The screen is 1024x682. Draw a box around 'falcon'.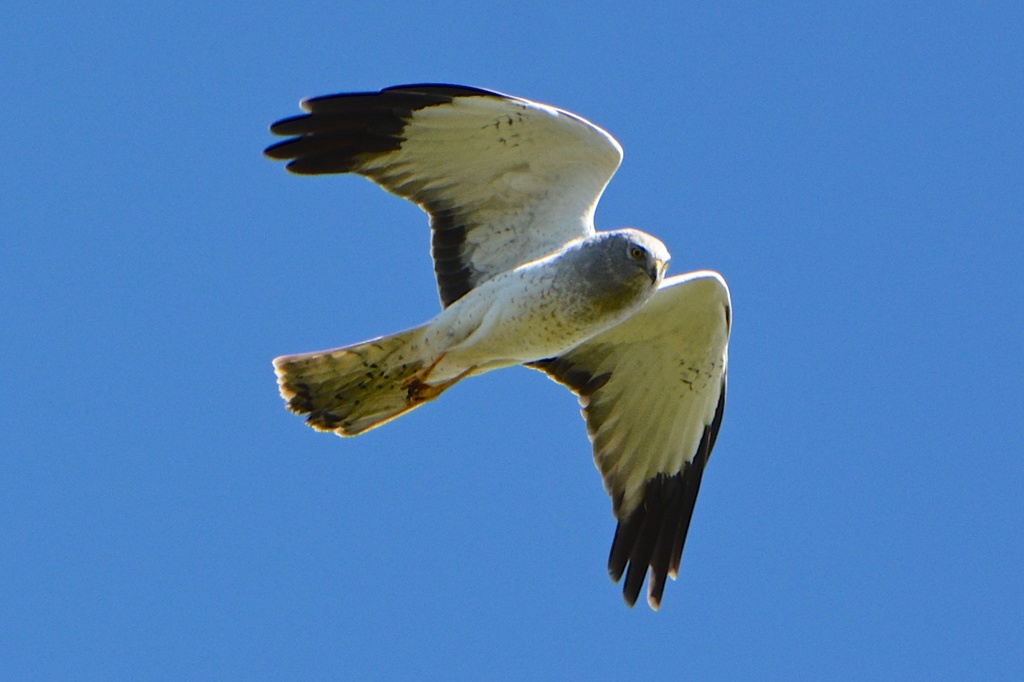
Rect(234, 59, 741, 621).
